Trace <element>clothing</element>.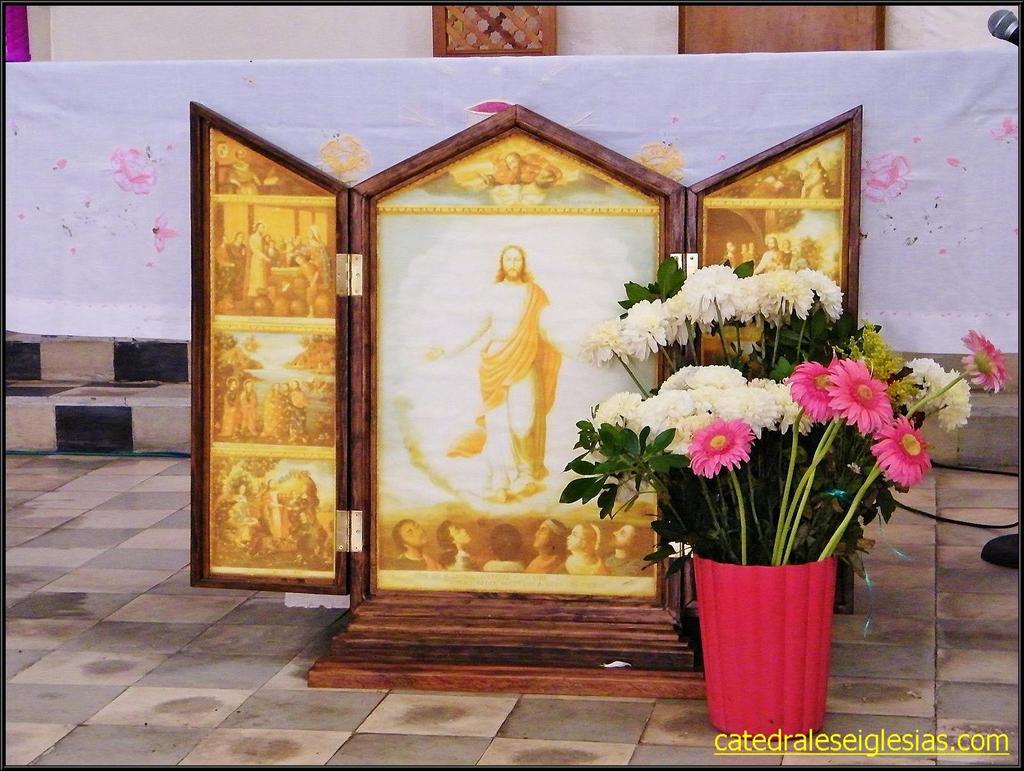
Traced to [280, 257, 292, 267].
